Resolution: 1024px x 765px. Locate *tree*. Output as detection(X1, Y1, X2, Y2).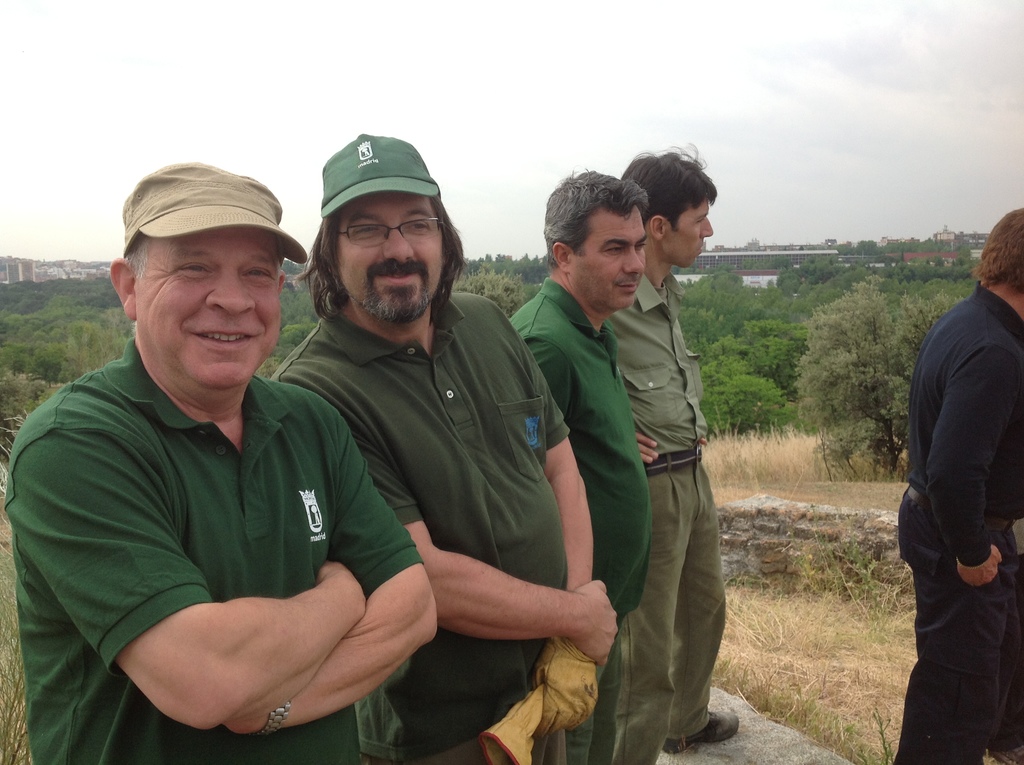
detection(794, 271, 963, 473).
